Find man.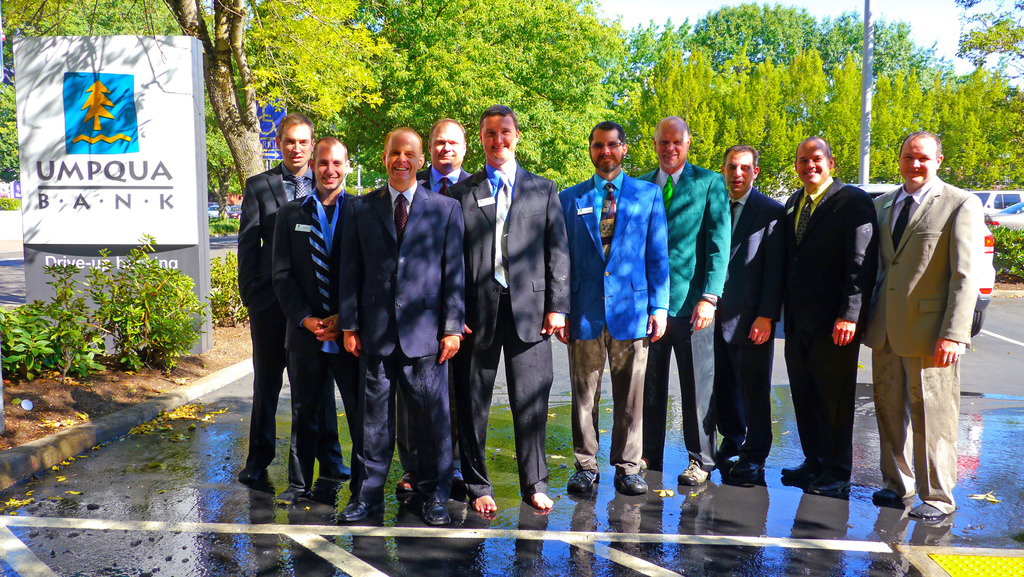
<region>555, 113, 679, 501</region>.
